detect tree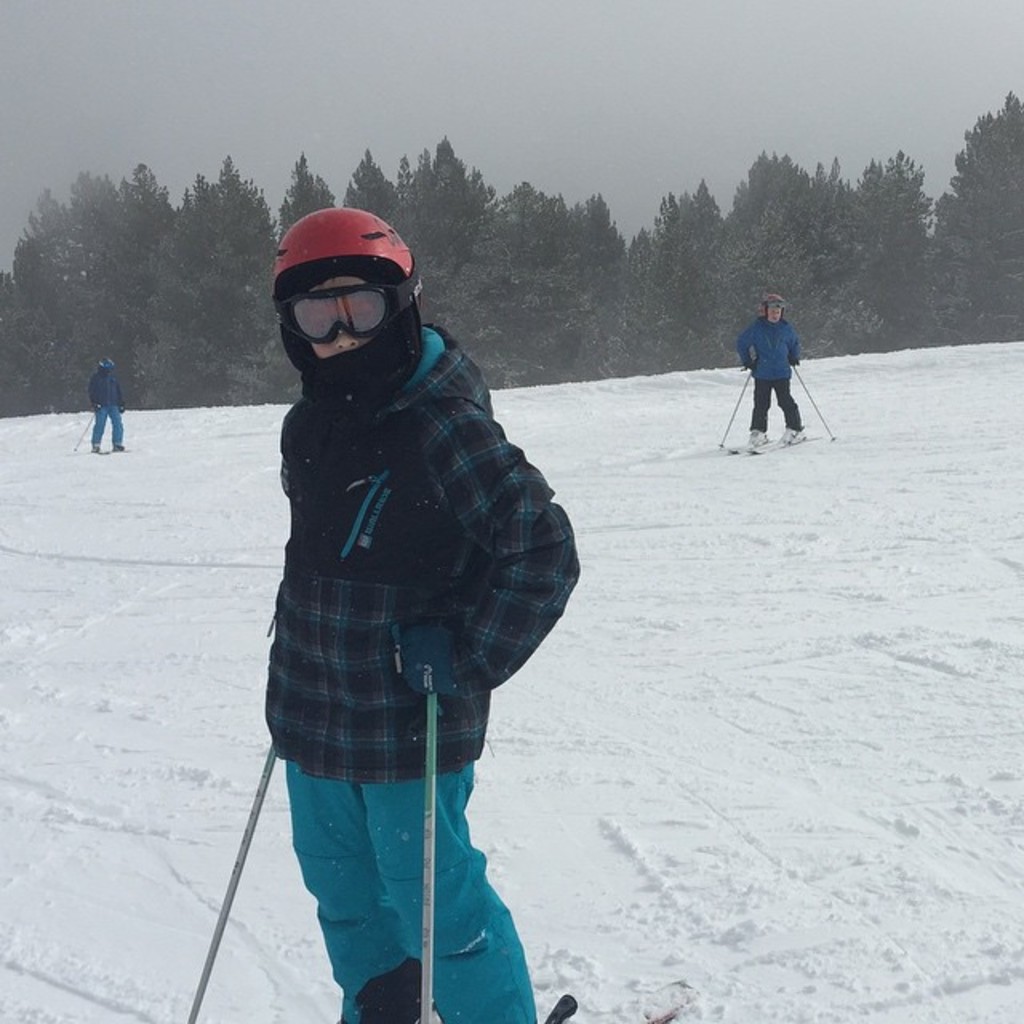
box(931, 80, 1022, 307)
